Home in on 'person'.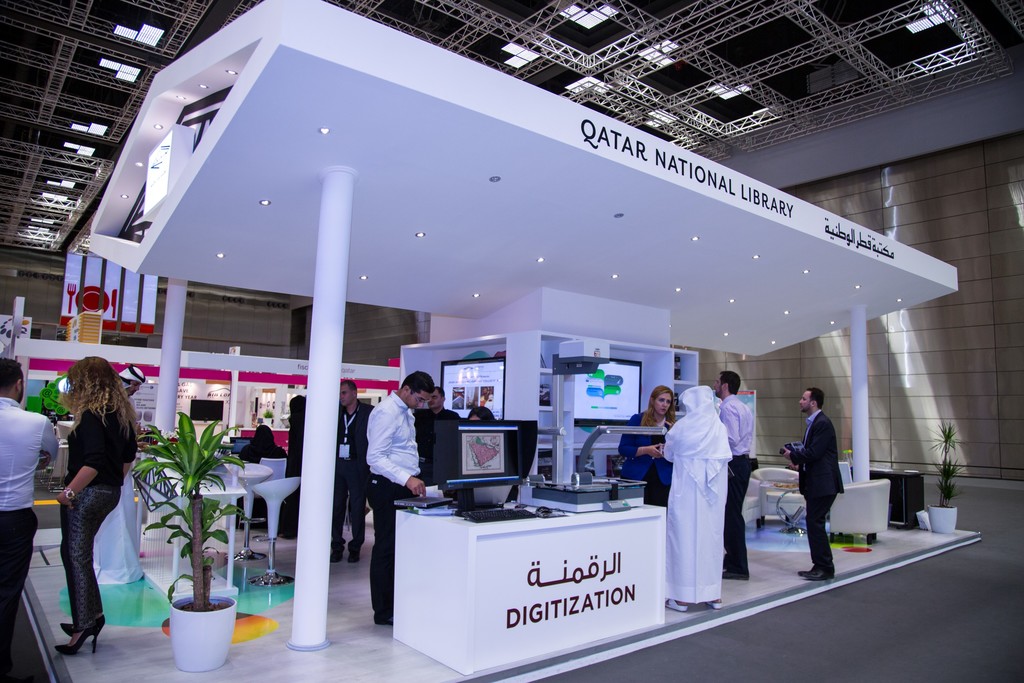
Homed in at 659 379 729 613.
